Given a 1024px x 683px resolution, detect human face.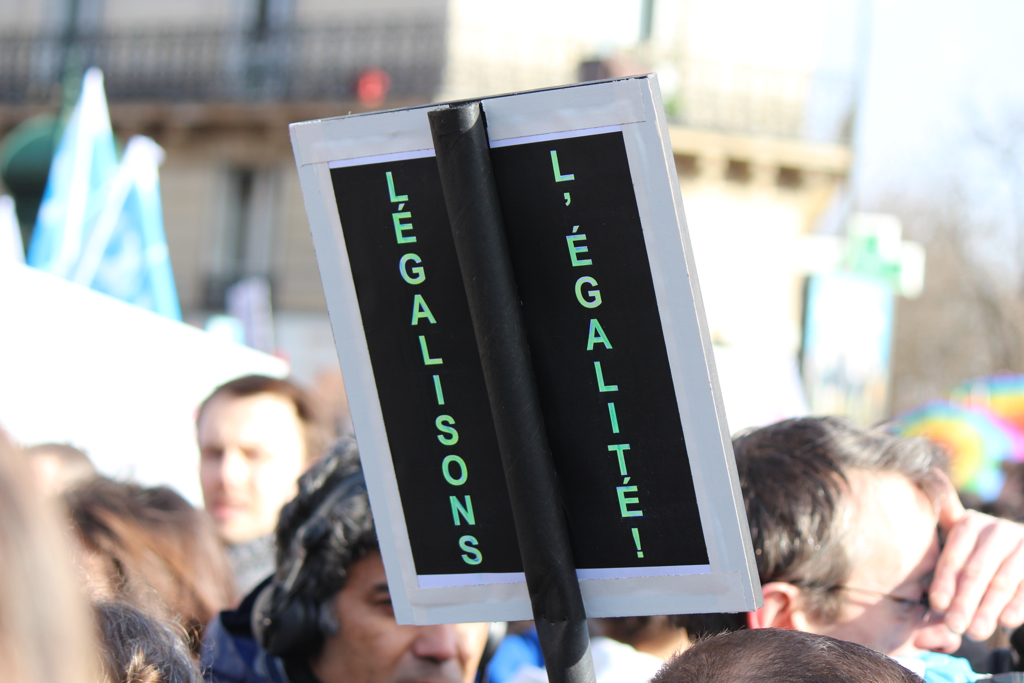
(x1=316, y1=539, x2=492, y2=682).
